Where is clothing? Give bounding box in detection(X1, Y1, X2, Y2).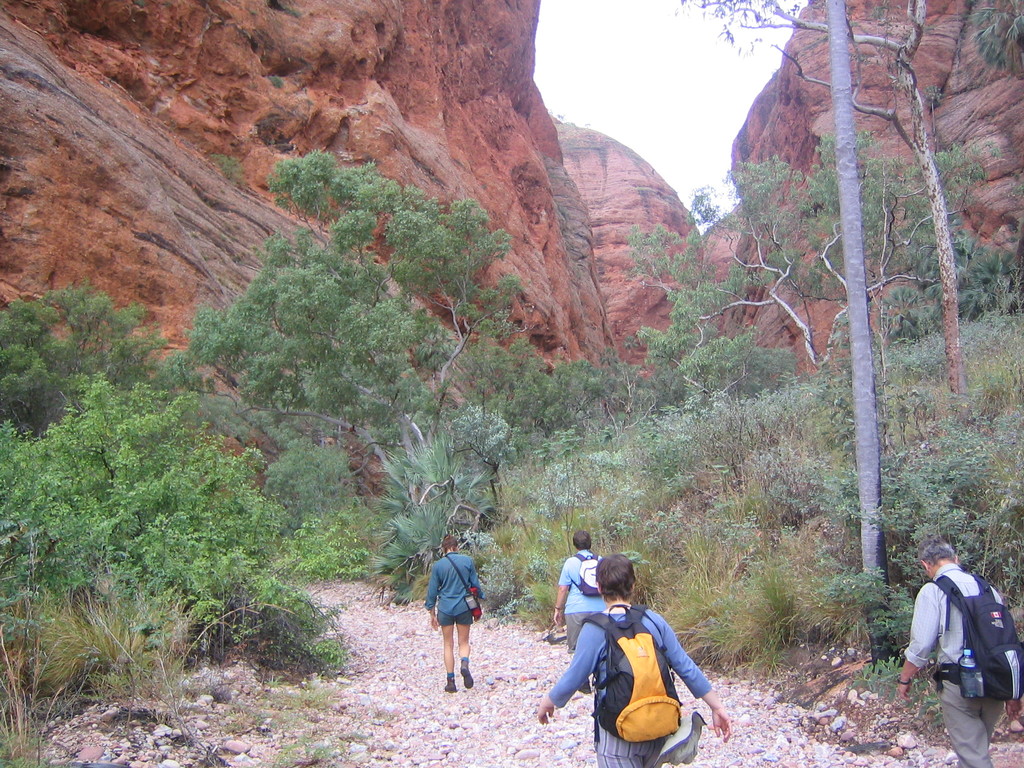
detection(897, 569, 1013, 767).
